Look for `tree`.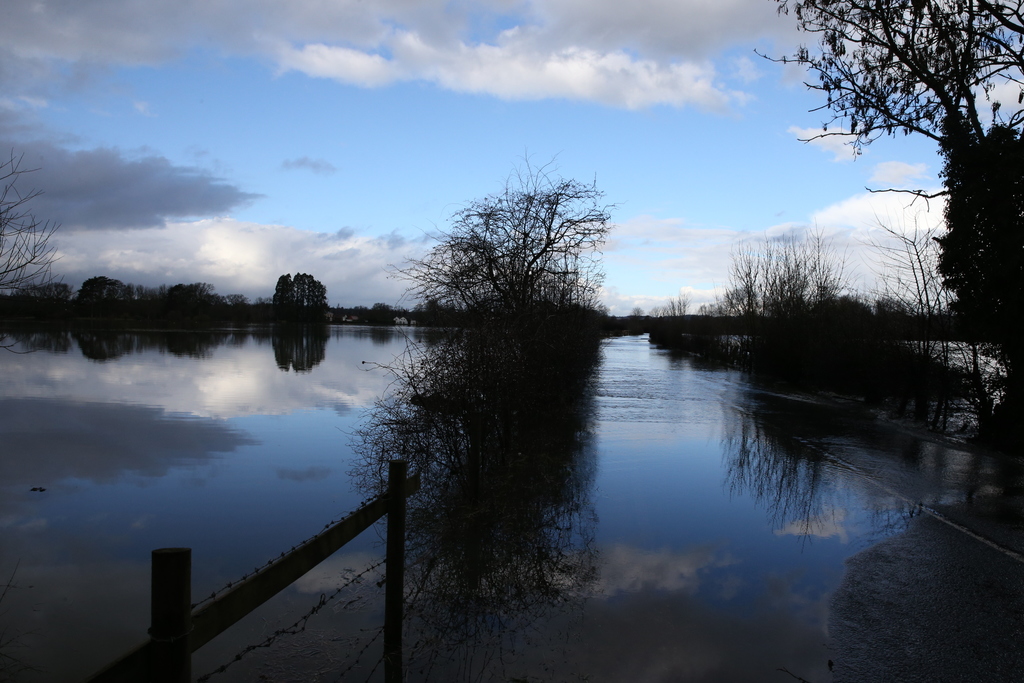
Found: 848, 199, 953, 363.
